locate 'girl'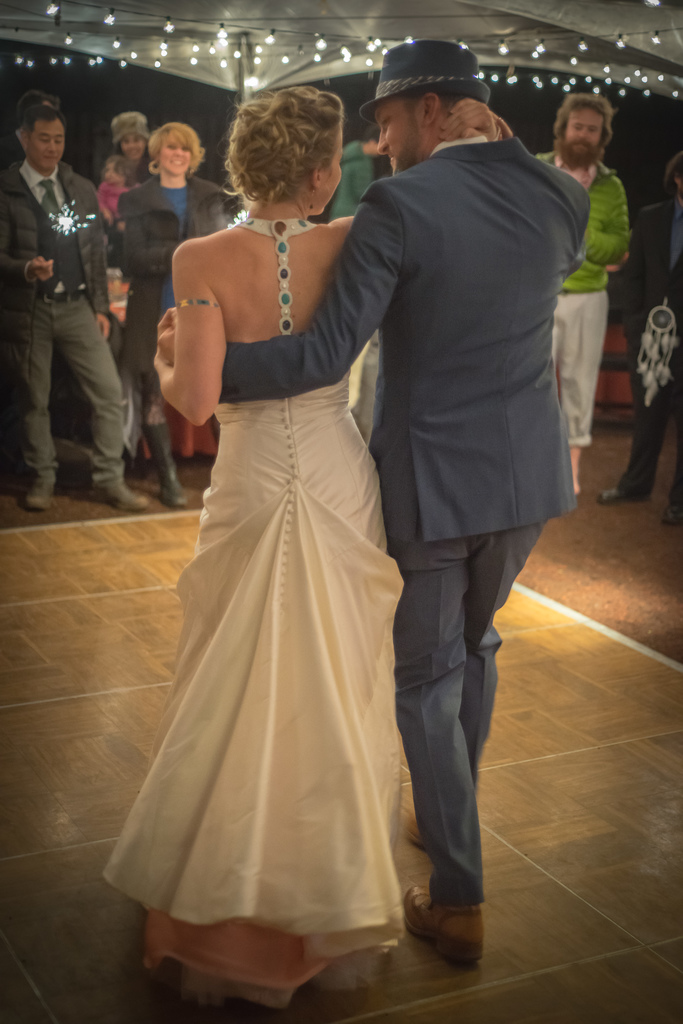
box=[105, 88, 510, 1012]
